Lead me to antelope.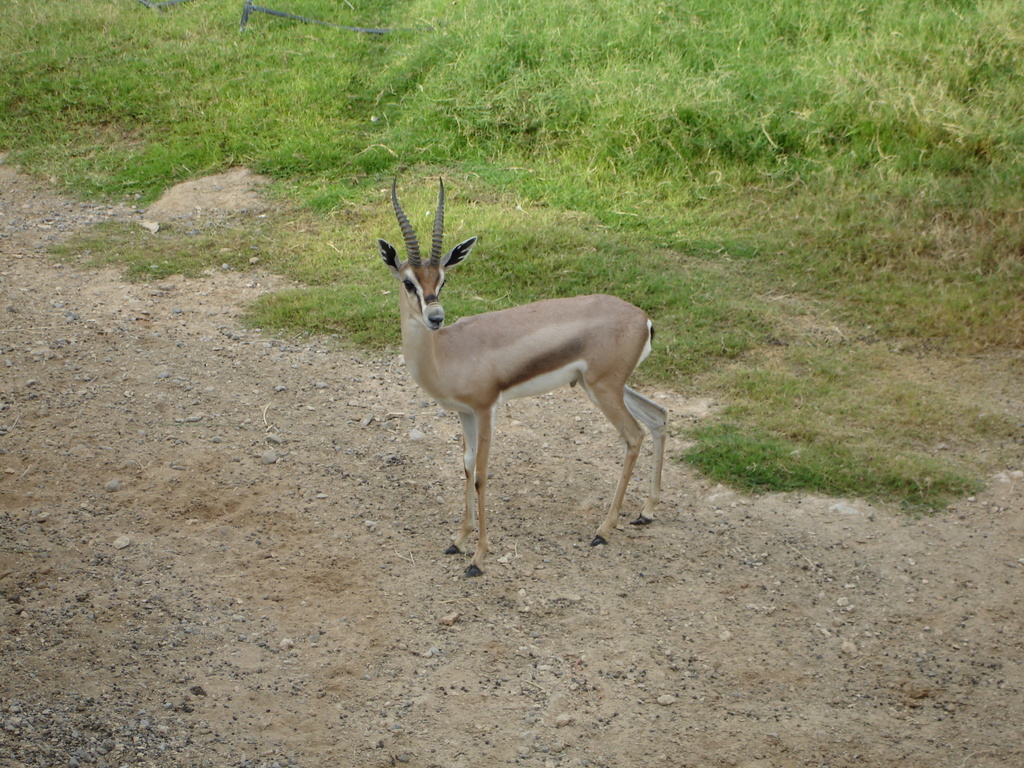
Lead to [left=376, top=175, right=667, bottom=580].
